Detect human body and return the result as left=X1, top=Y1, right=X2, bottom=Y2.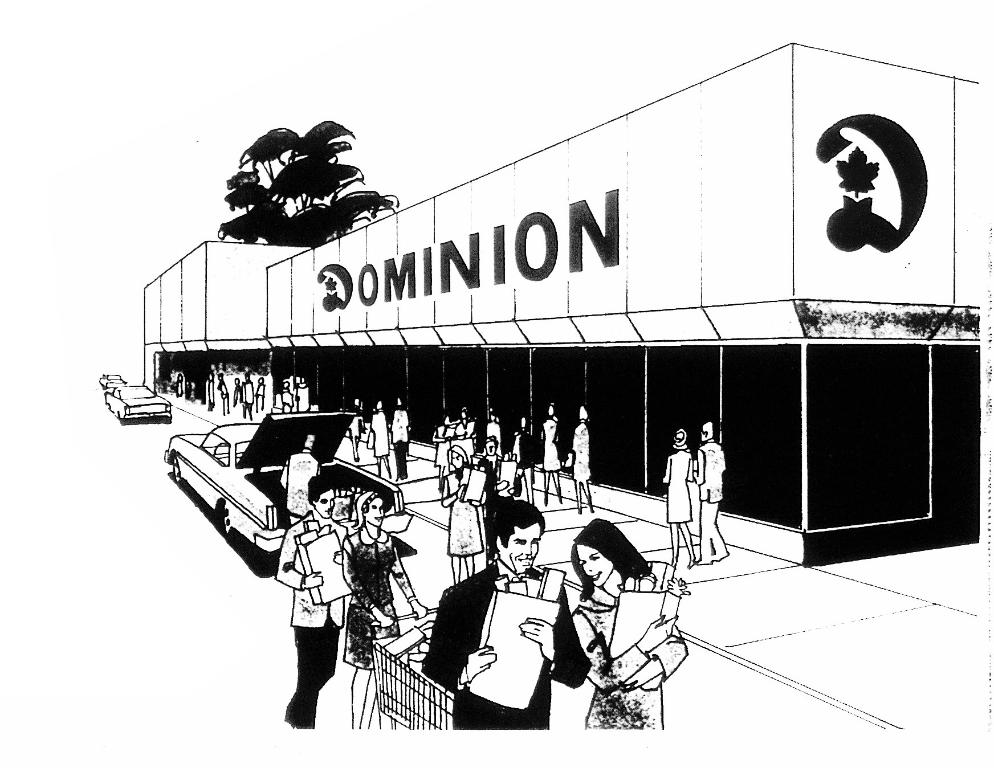
left=570, top=406, right=591, bottom=518.
